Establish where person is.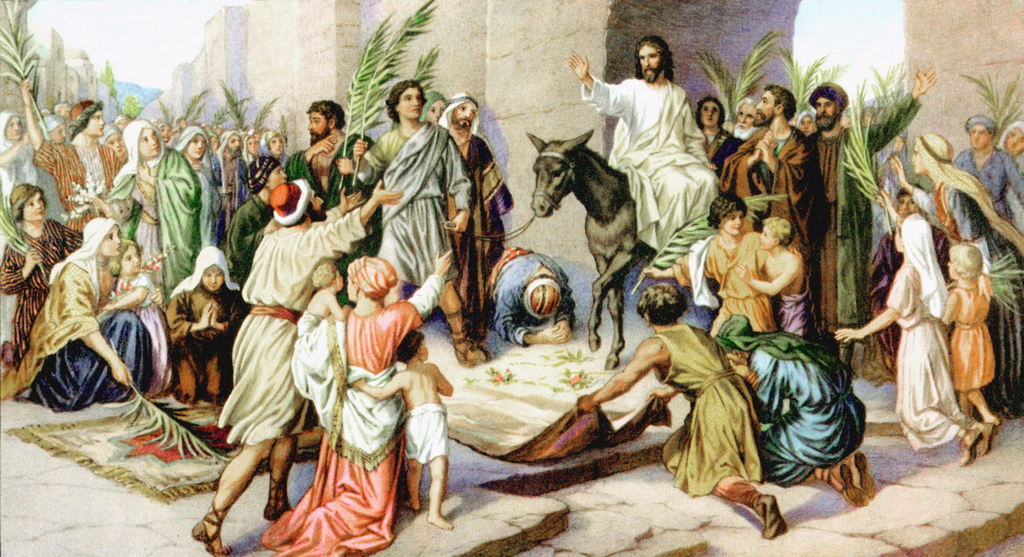
Established at l=196, t=178, r=397, b=551.
